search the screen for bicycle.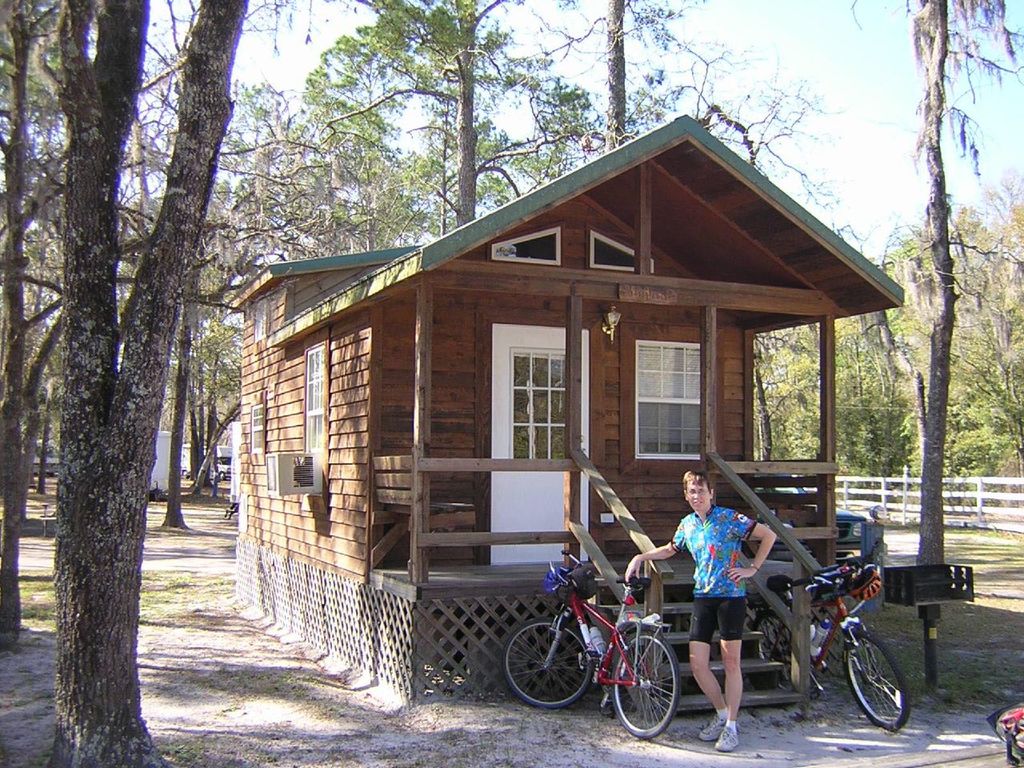
Found at rect(509, 548, 698, 740).
